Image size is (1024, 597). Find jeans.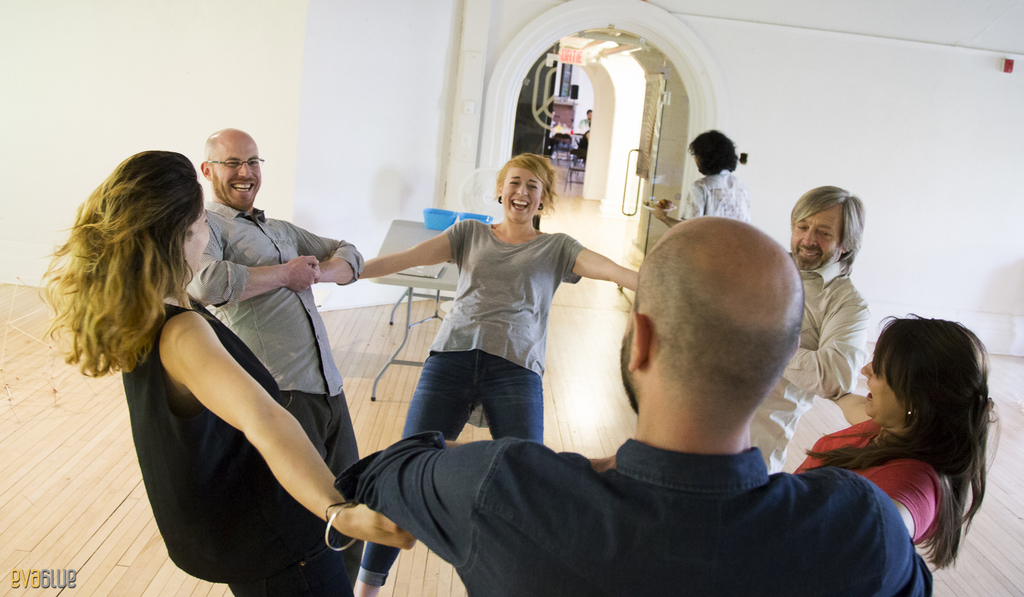
l=354, t=350, r=552, b=589.
